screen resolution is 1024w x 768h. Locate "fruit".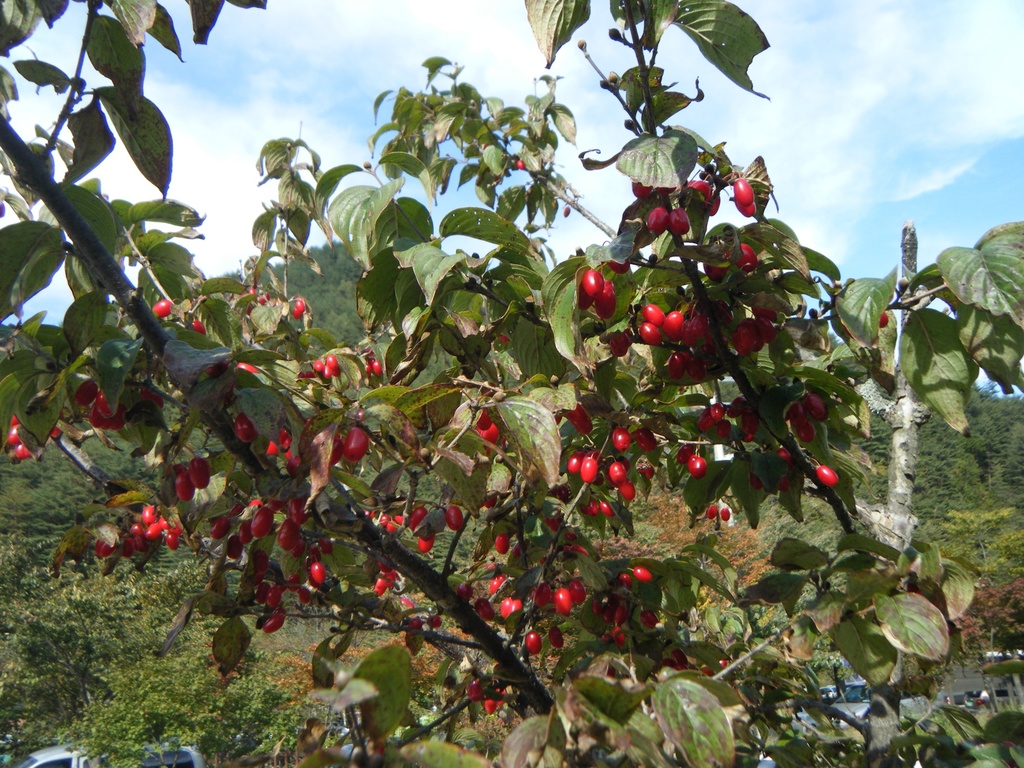
detection(407, 617, 422, 637).
